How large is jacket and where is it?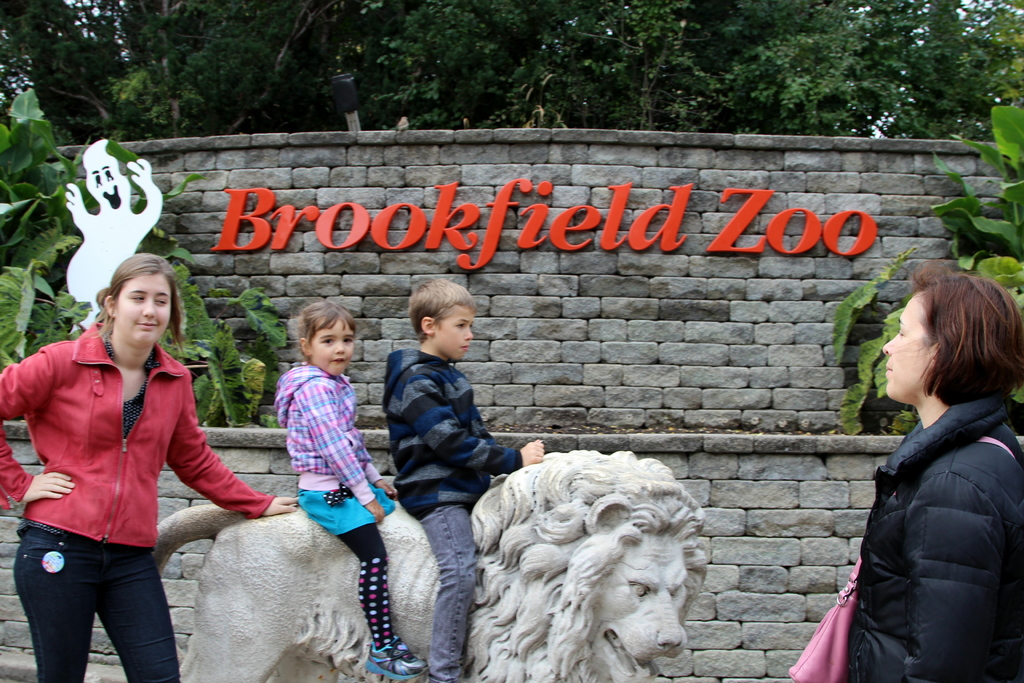
Bounding box: (380, 347, 522, 514).
